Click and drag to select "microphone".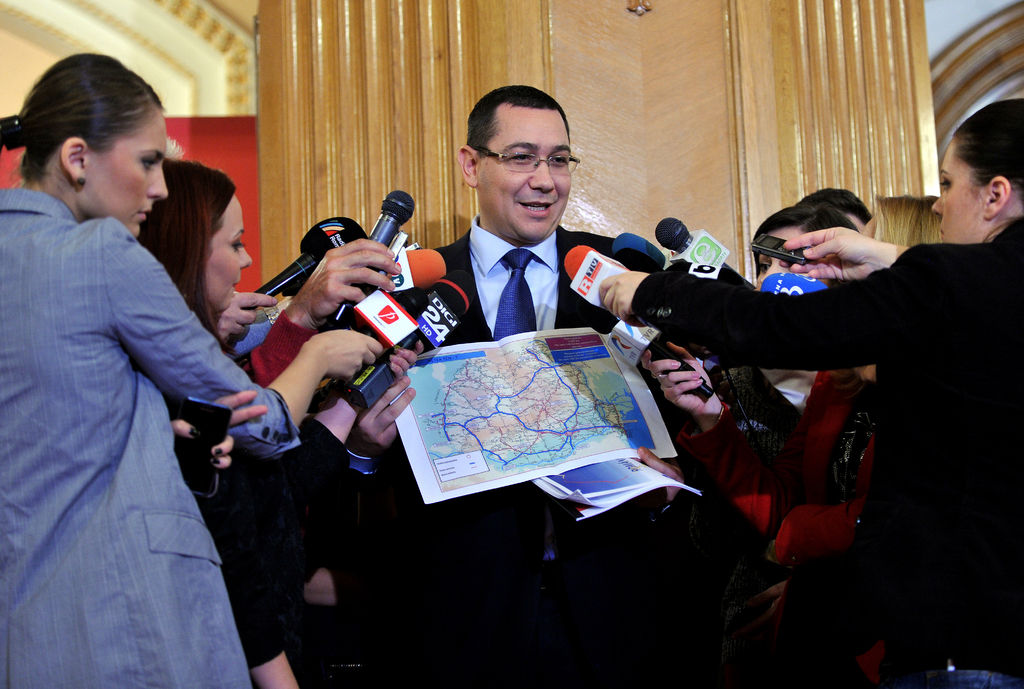
Selection: {"left": 563, "top": 244, "right": 635, "bottom": 311}.
